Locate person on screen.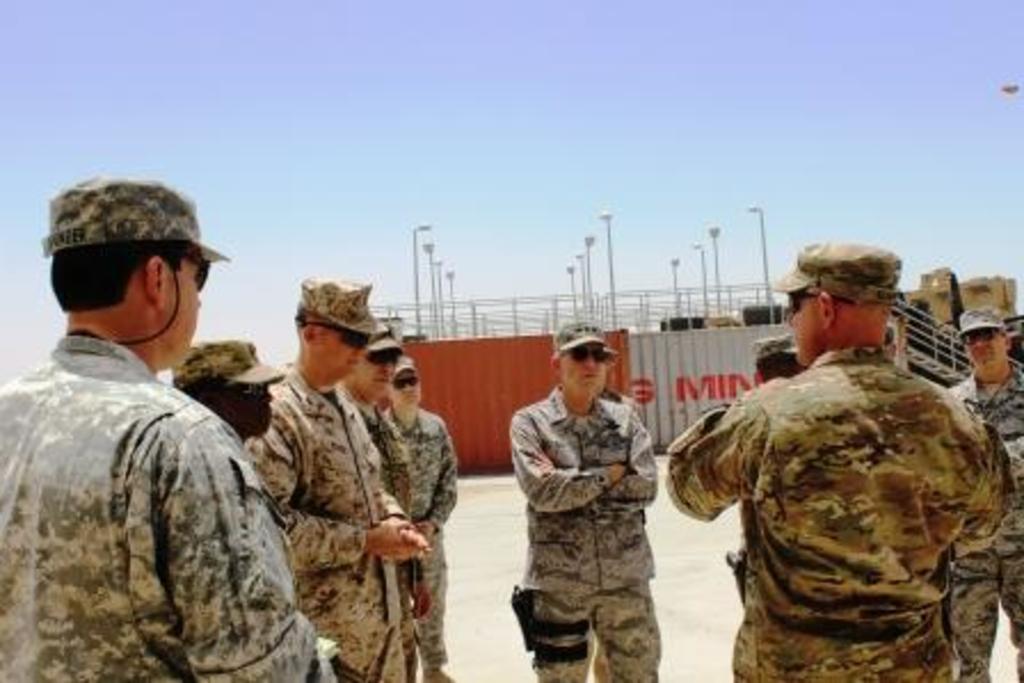
On screen at box=[373, 347, 462, 681].
